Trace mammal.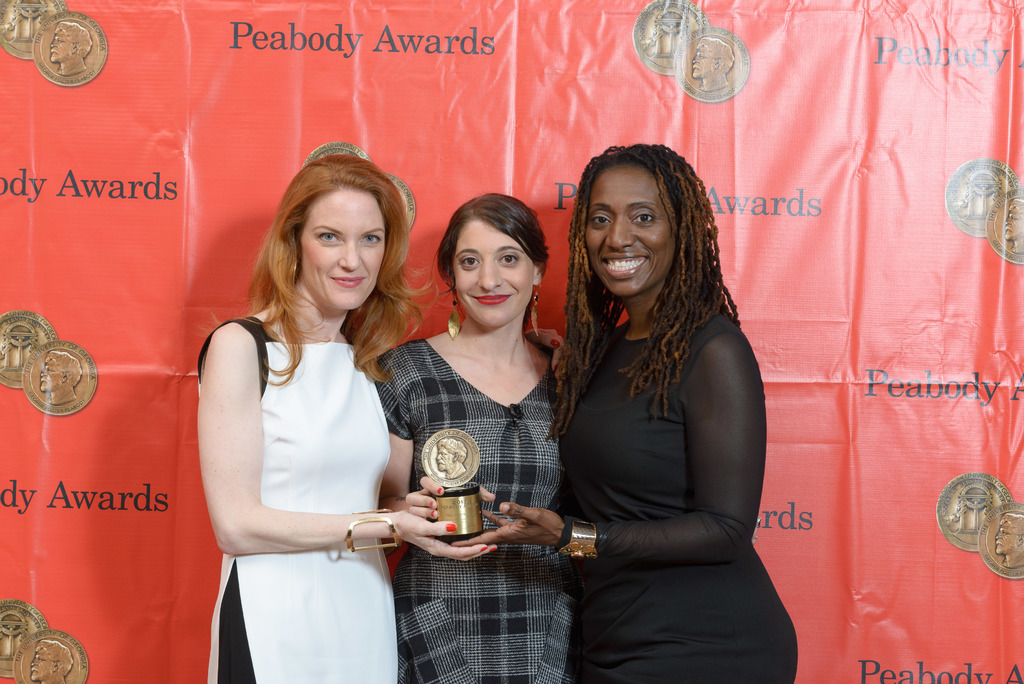
Traced to bbox(365, 195, 567, 683).
